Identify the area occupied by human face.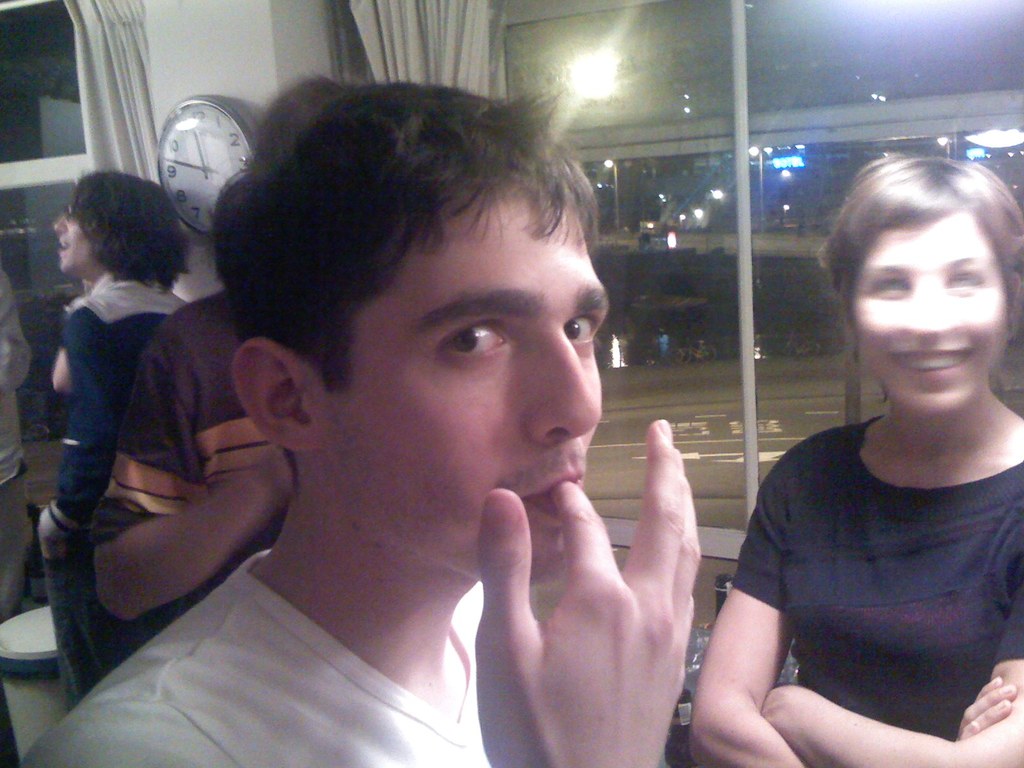
Area: <box>848,211,1010,412</box>.
